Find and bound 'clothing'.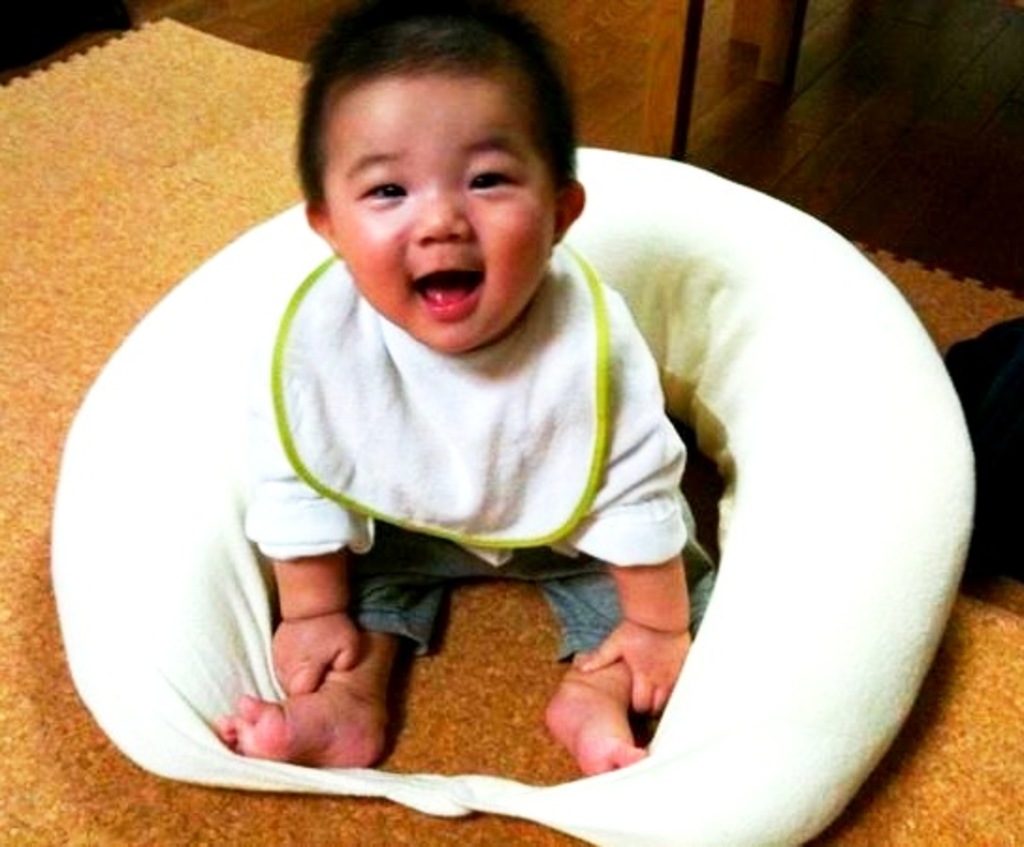
Bound: crop(239, 241, 721, 655).
